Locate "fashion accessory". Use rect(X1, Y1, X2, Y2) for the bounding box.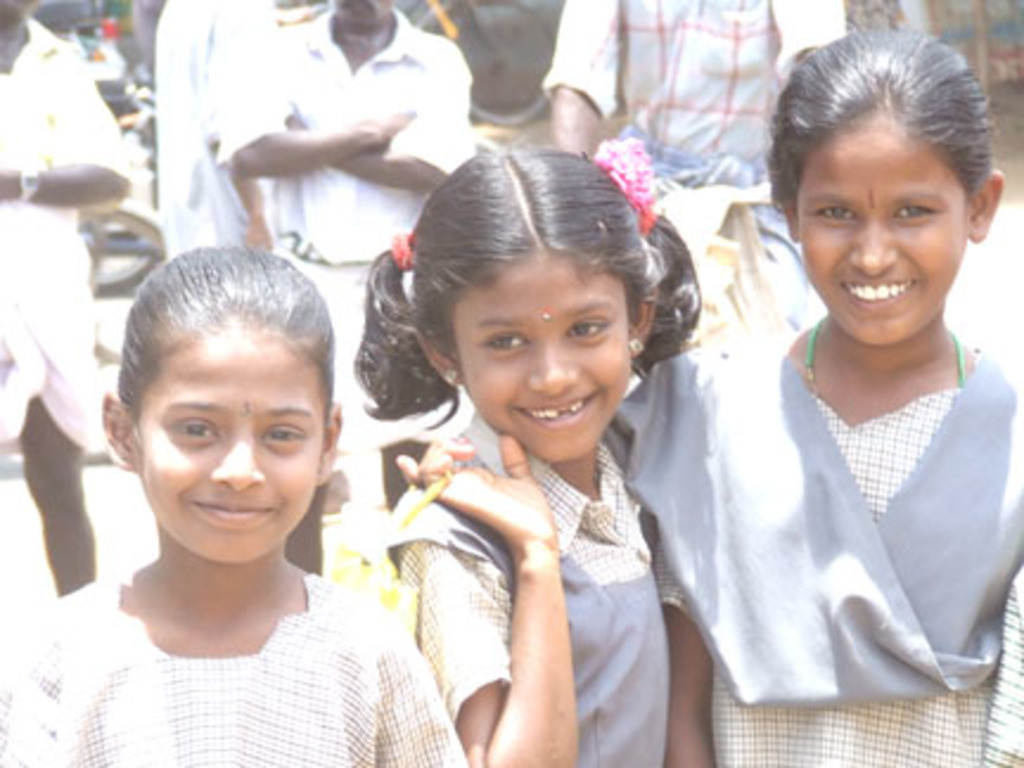
rect(19, 166, 43, 206).
